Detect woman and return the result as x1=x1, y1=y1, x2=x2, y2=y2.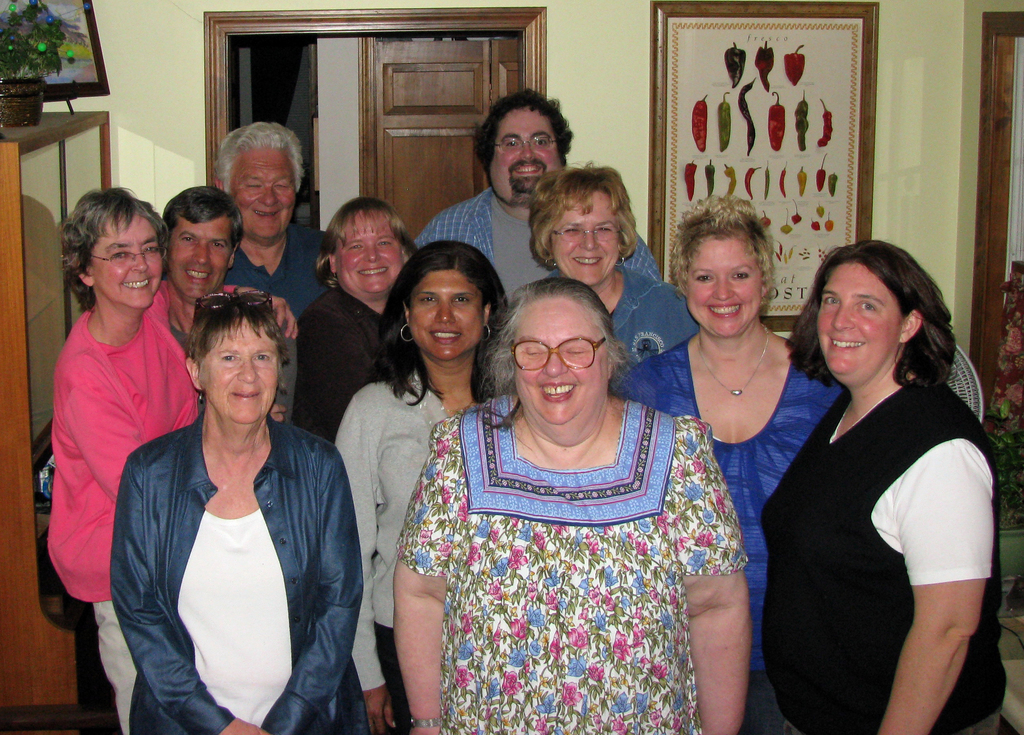
x1=330, y1=240, x2=517, y2=734.
